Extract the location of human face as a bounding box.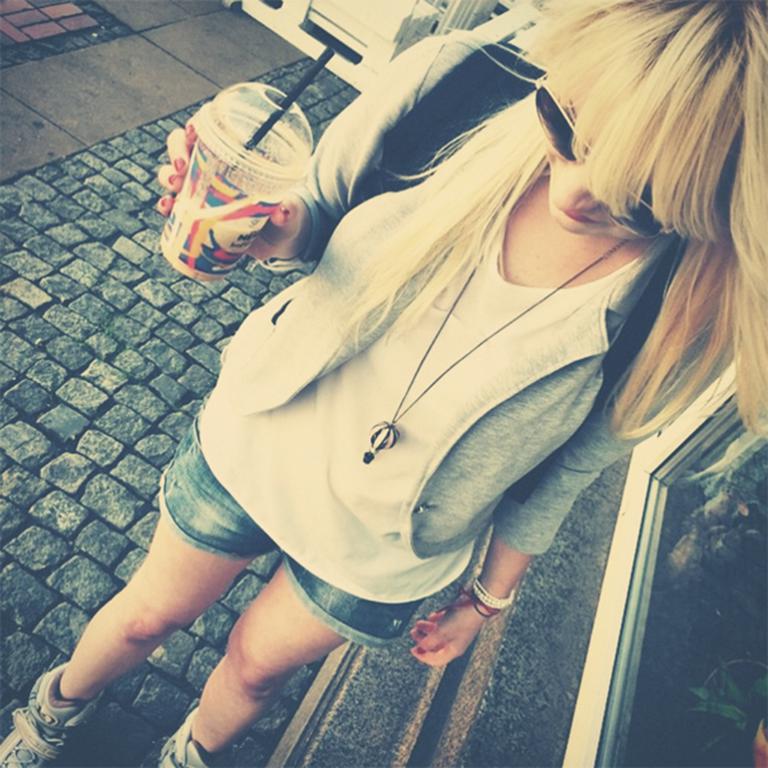
<bbox>544, 87, 670, 231</bbox>.
